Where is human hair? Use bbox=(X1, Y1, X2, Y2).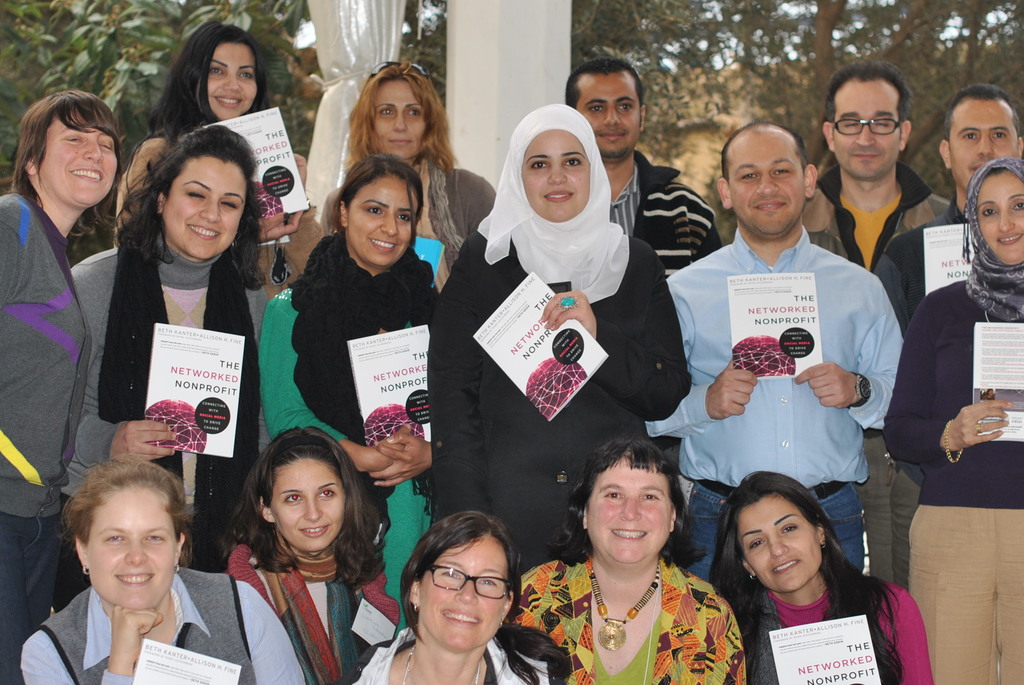
bbox=(390, 522, 527, 642).
